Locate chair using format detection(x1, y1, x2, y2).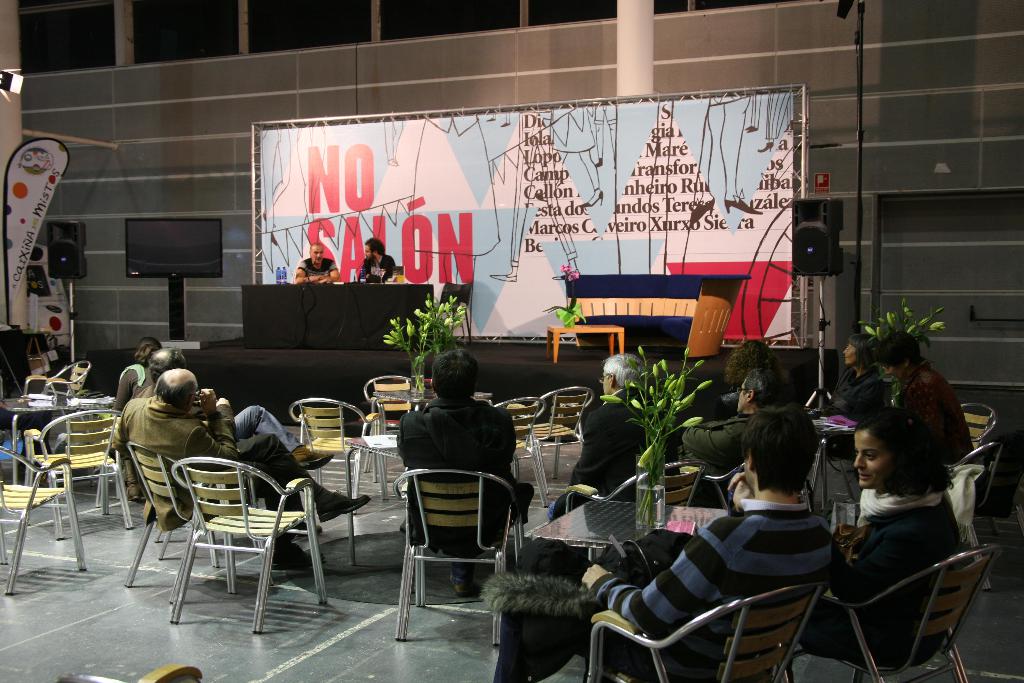
detection(585, 585, 825, 682).
